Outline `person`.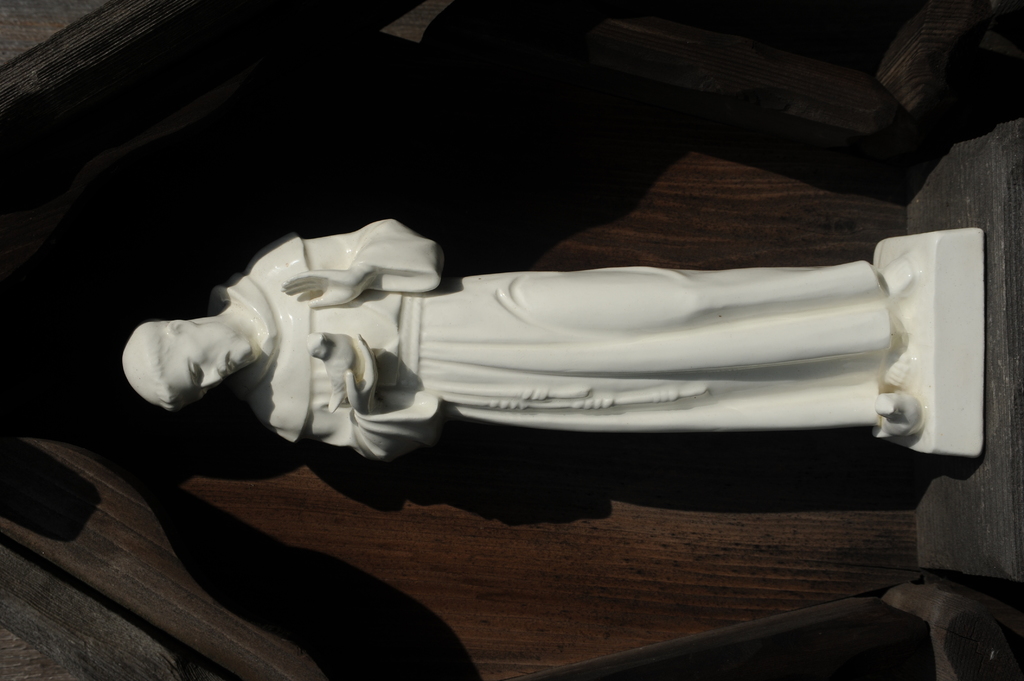
Outline: 55,209,1023,486.
